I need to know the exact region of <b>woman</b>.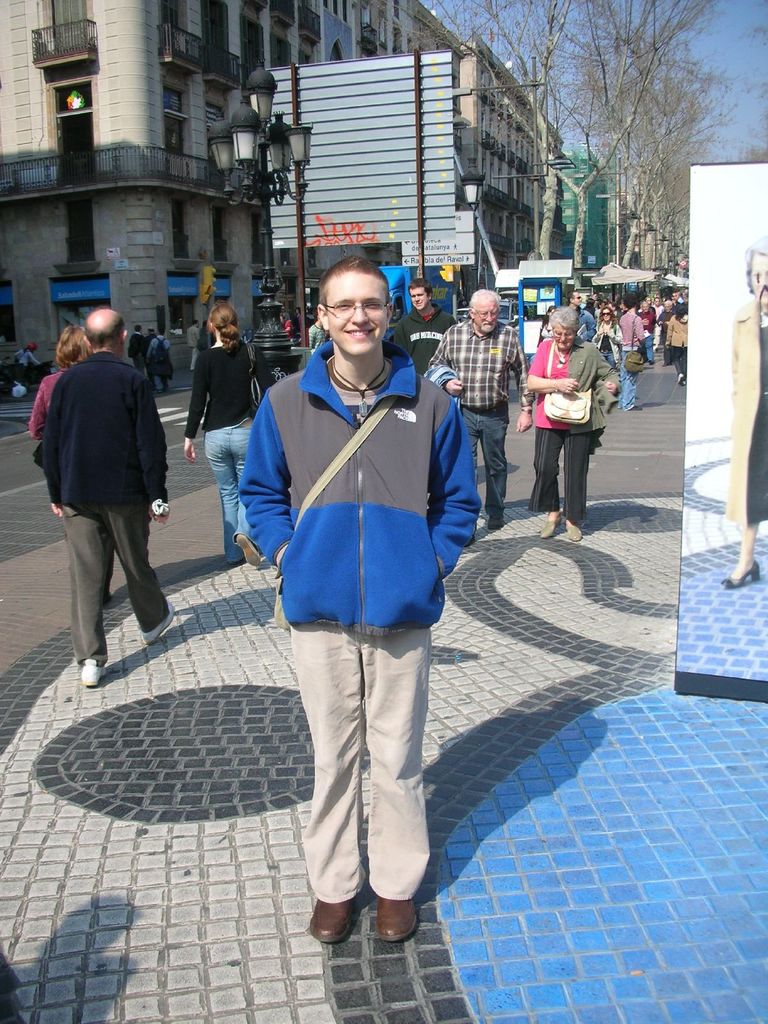
Region: <region>521, 304, 618, 538</region>.
